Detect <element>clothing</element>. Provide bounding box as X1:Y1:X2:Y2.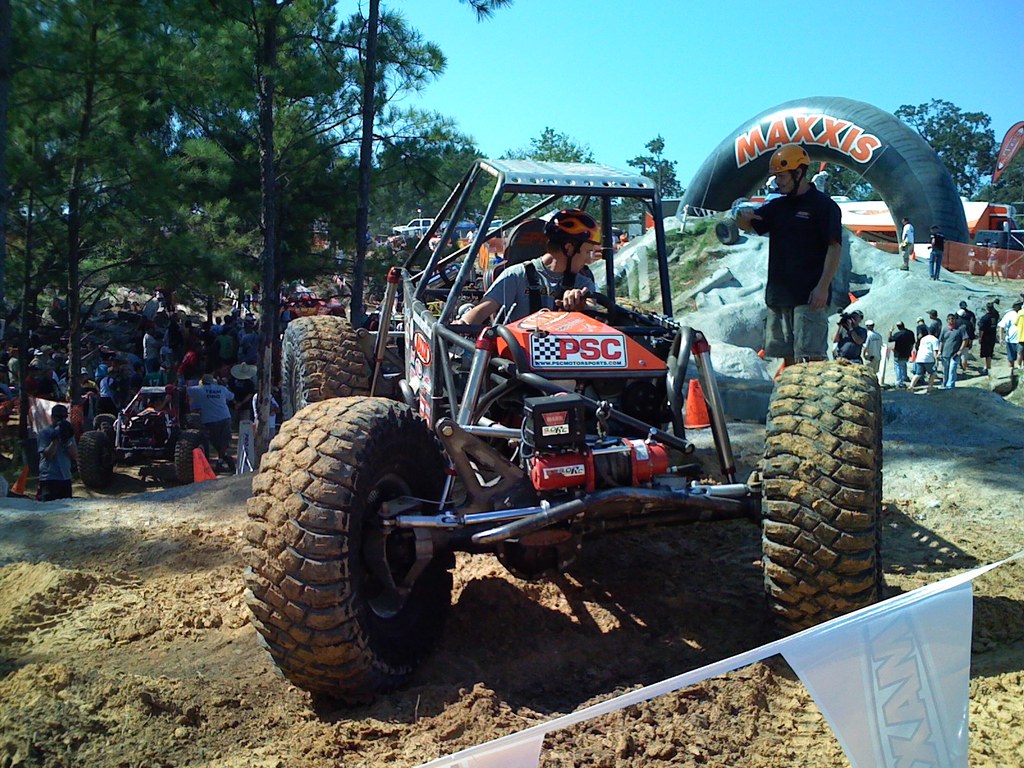
73:408:88:430.
